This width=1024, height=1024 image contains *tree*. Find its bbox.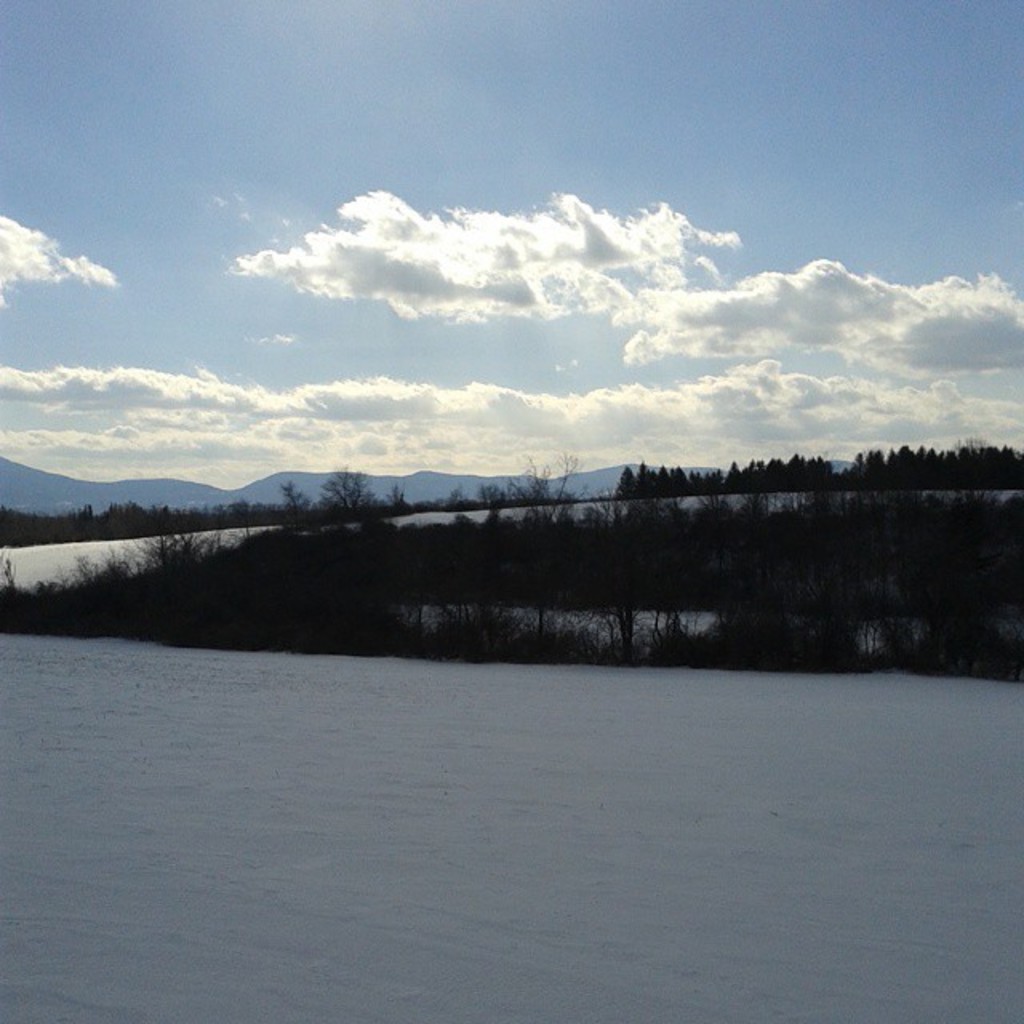
box=[718, 451, 742, 498].
